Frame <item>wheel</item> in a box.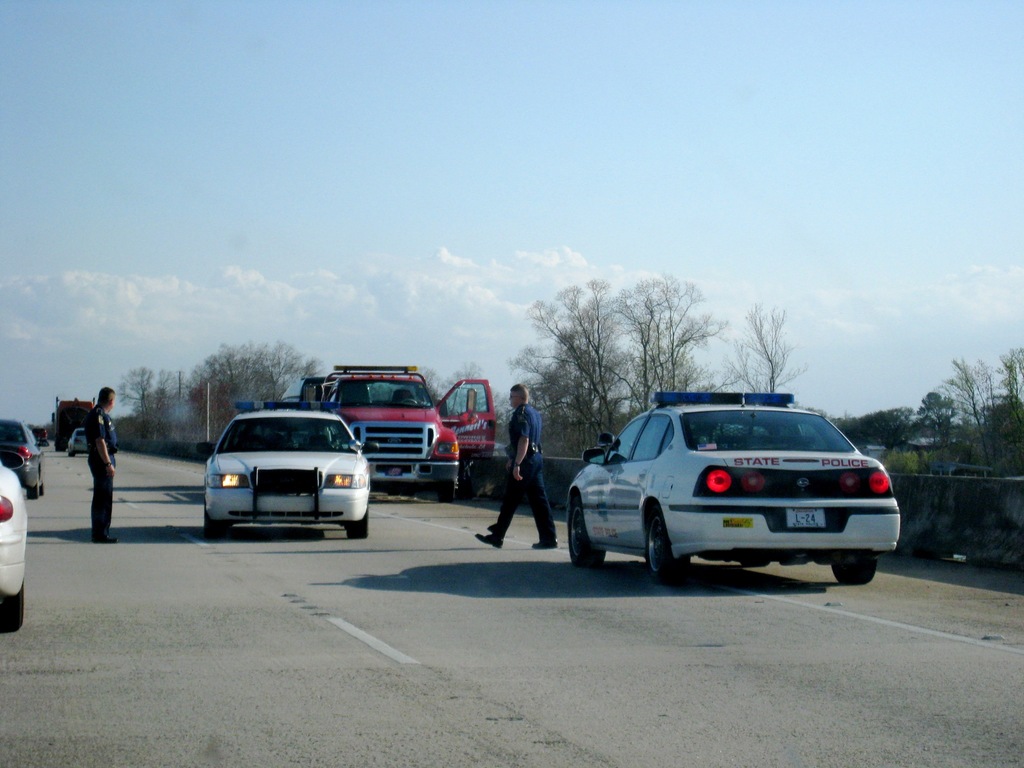
<region>826, 554, 880, 589</region>.
